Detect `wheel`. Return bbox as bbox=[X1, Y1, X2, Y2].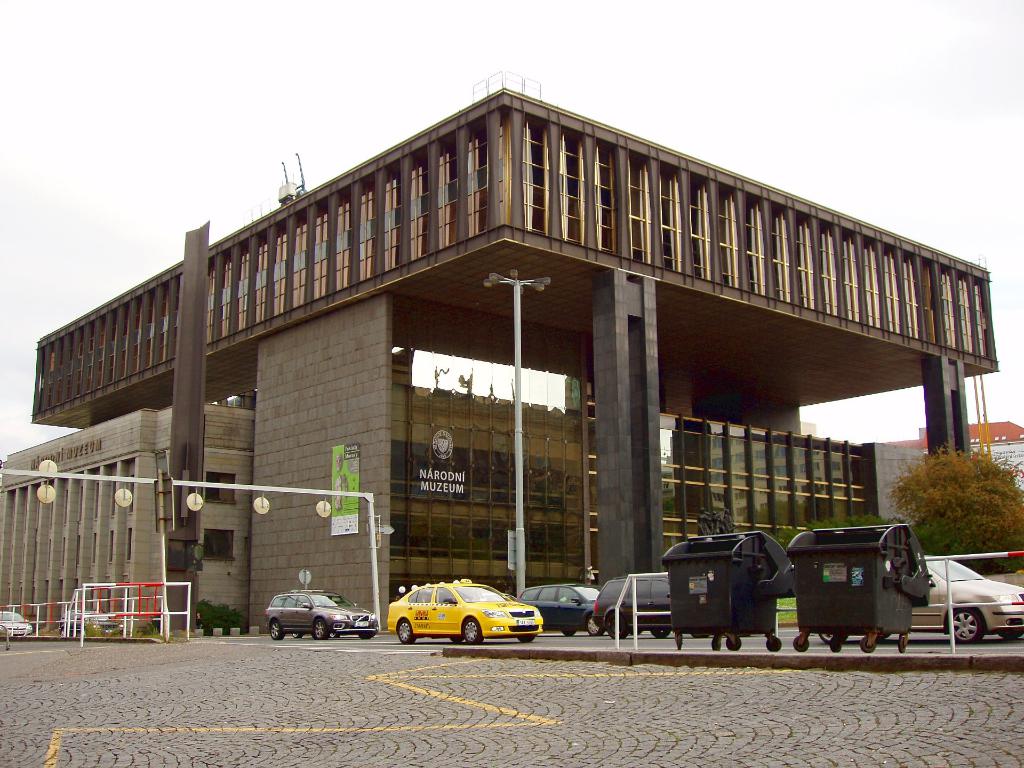
bbox=[358, 634, 372, 640].
